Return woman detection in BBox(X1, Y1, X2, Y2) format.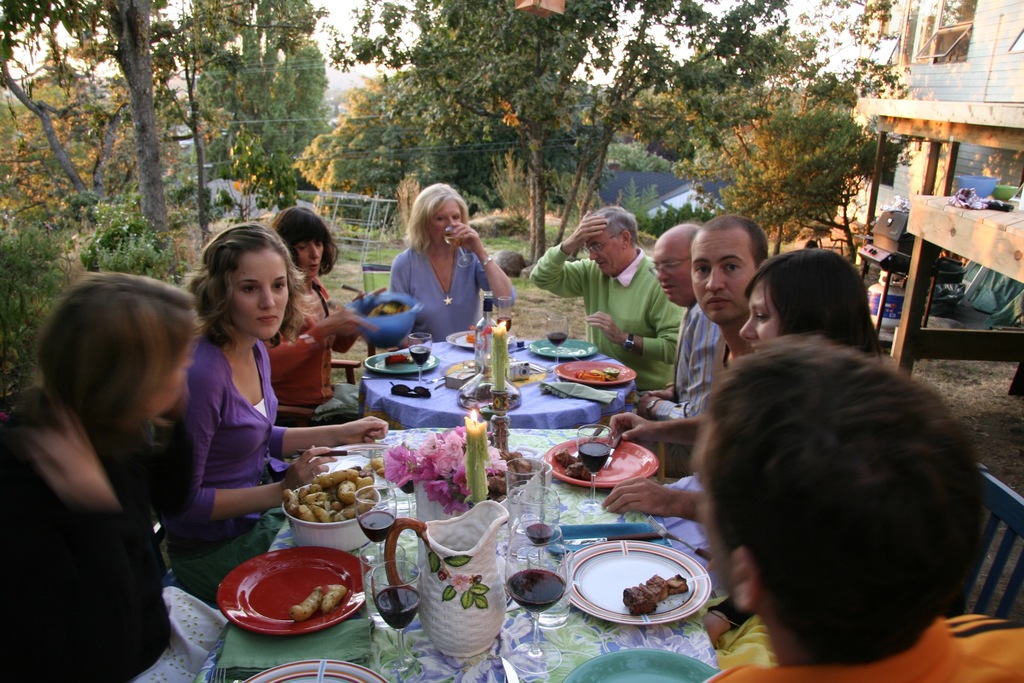
BBox(0, 270, 231, 682).
